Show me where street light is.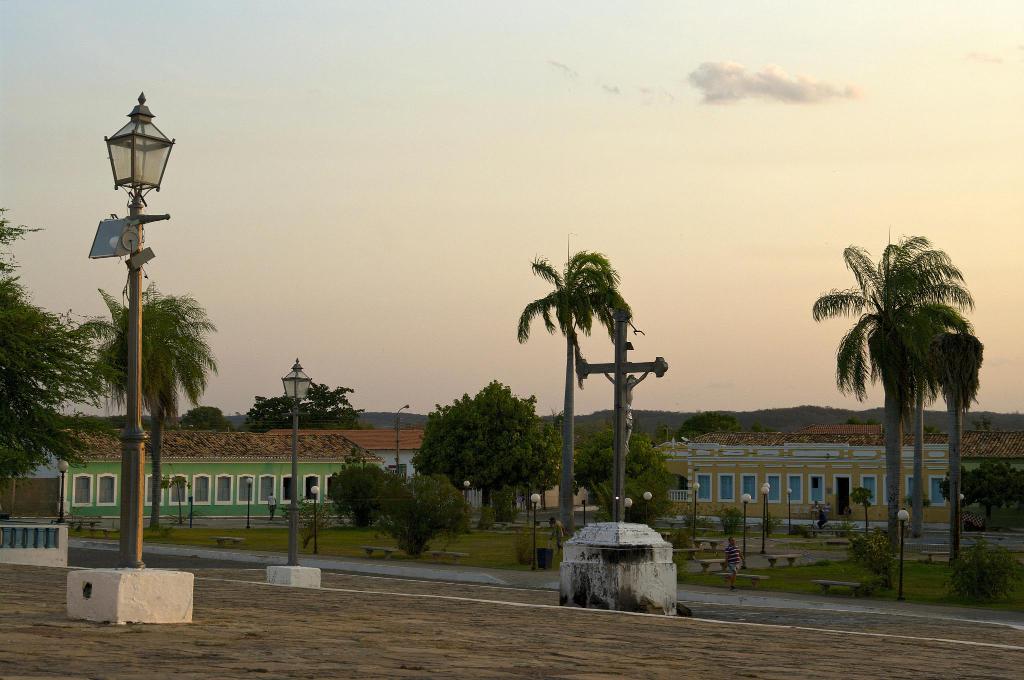
street light is at box=[785, 487, 793, 535].
